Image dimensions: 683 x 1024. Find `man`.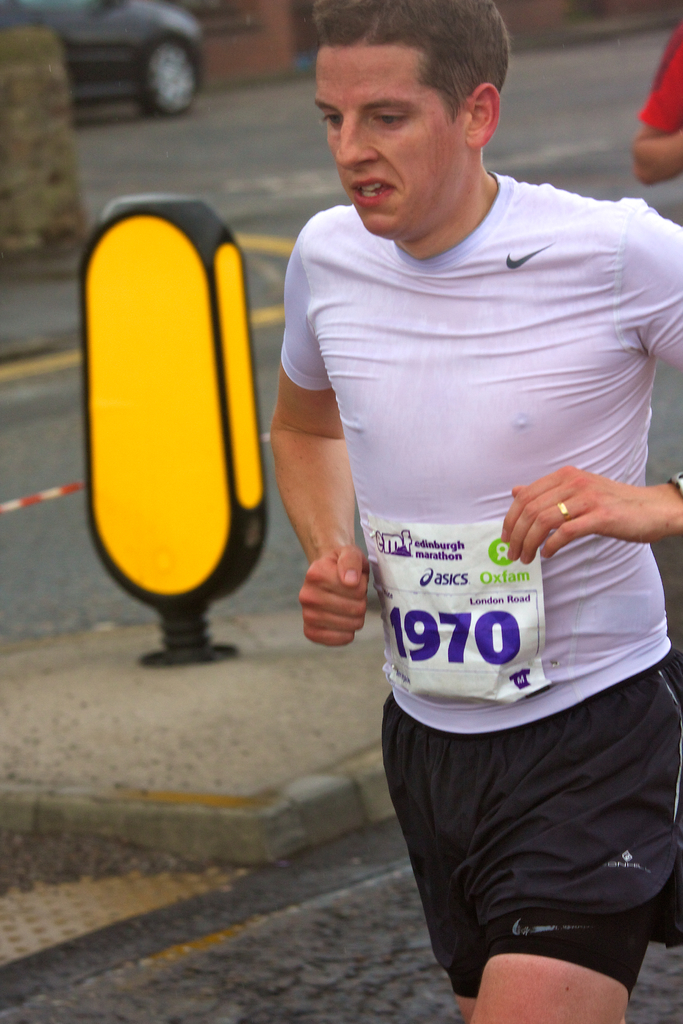
(left=272, top=0, right=682, bottom=1023).
